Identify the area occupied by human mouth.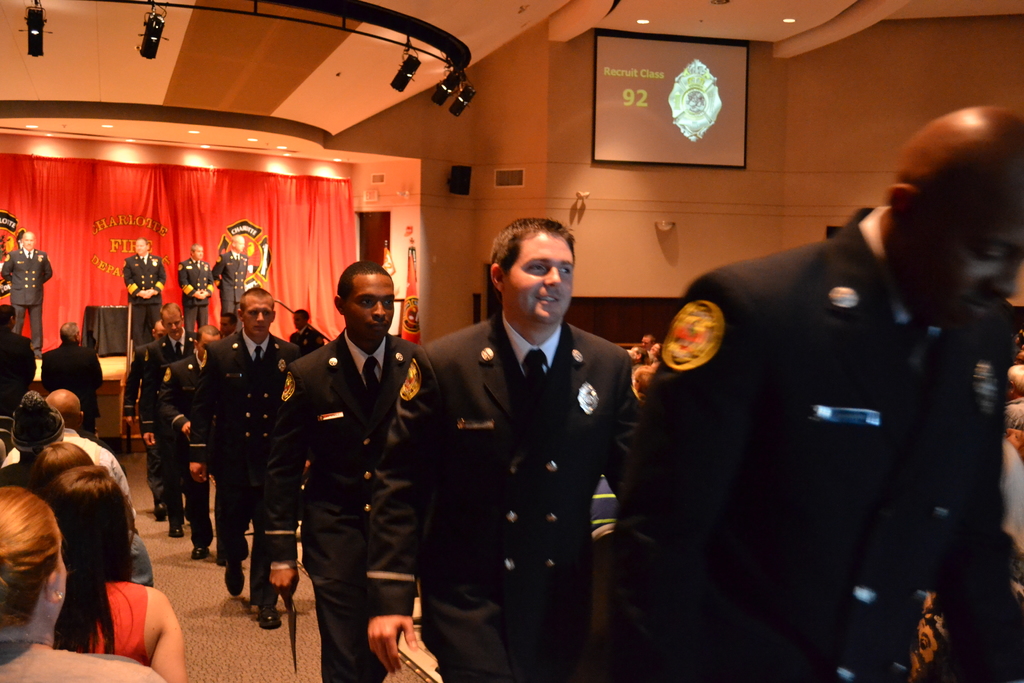
Area: bbox(537, 292, 566, 309).
